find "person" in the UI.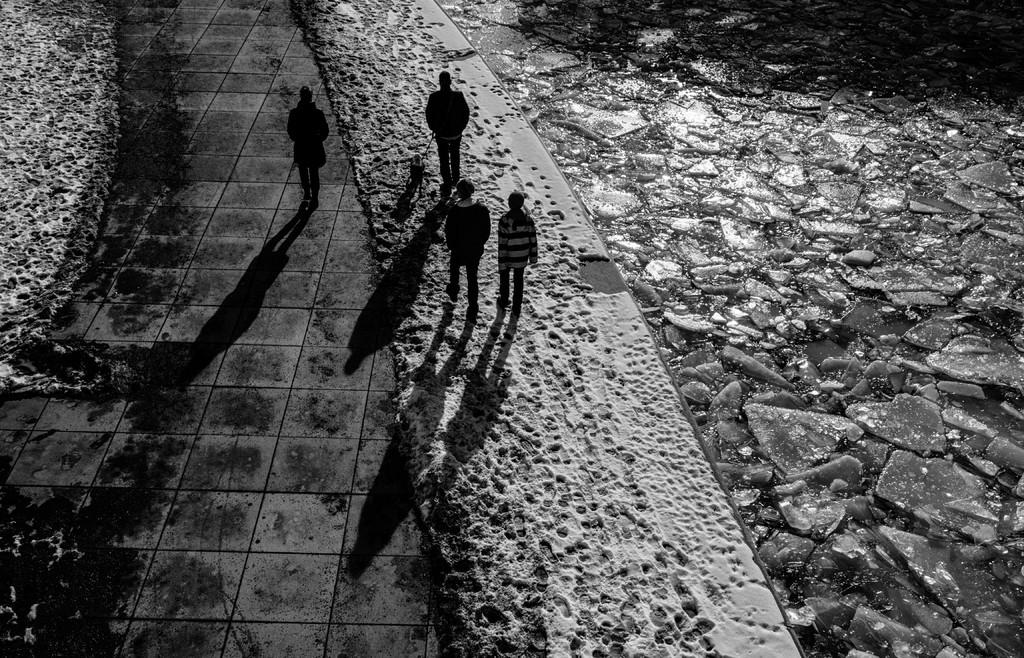
UI element at <region>282, 84, 330, 207</region>.
